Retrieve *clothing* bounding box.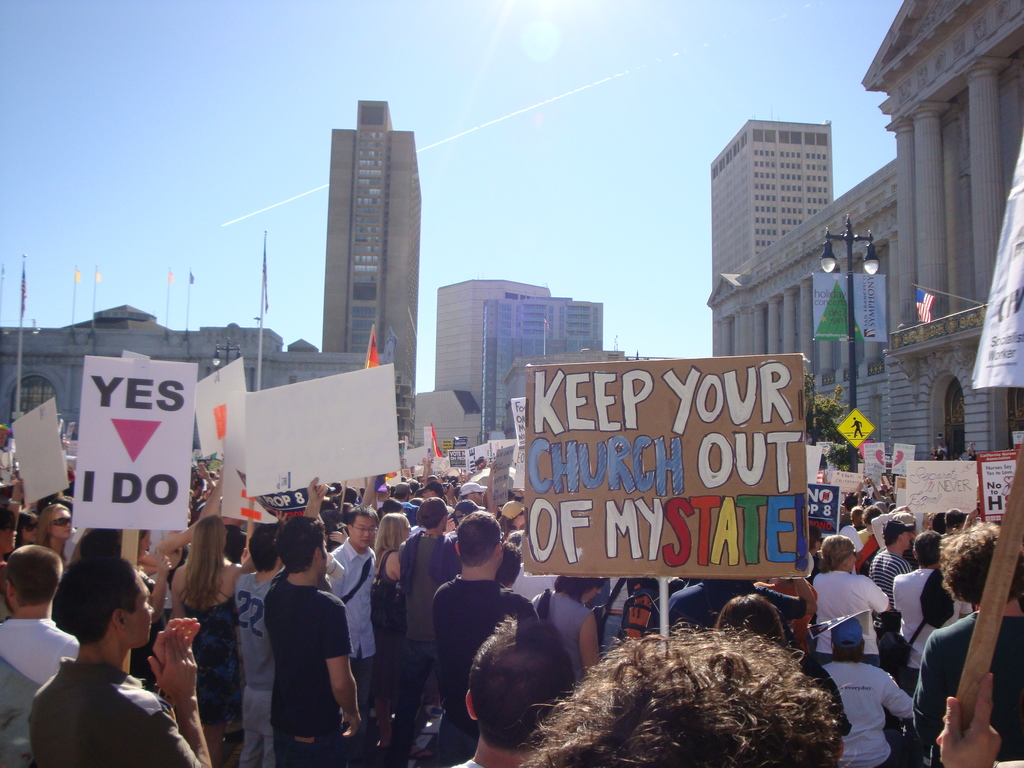
Bounding box: bbox=(545, 585, 591, 653).
